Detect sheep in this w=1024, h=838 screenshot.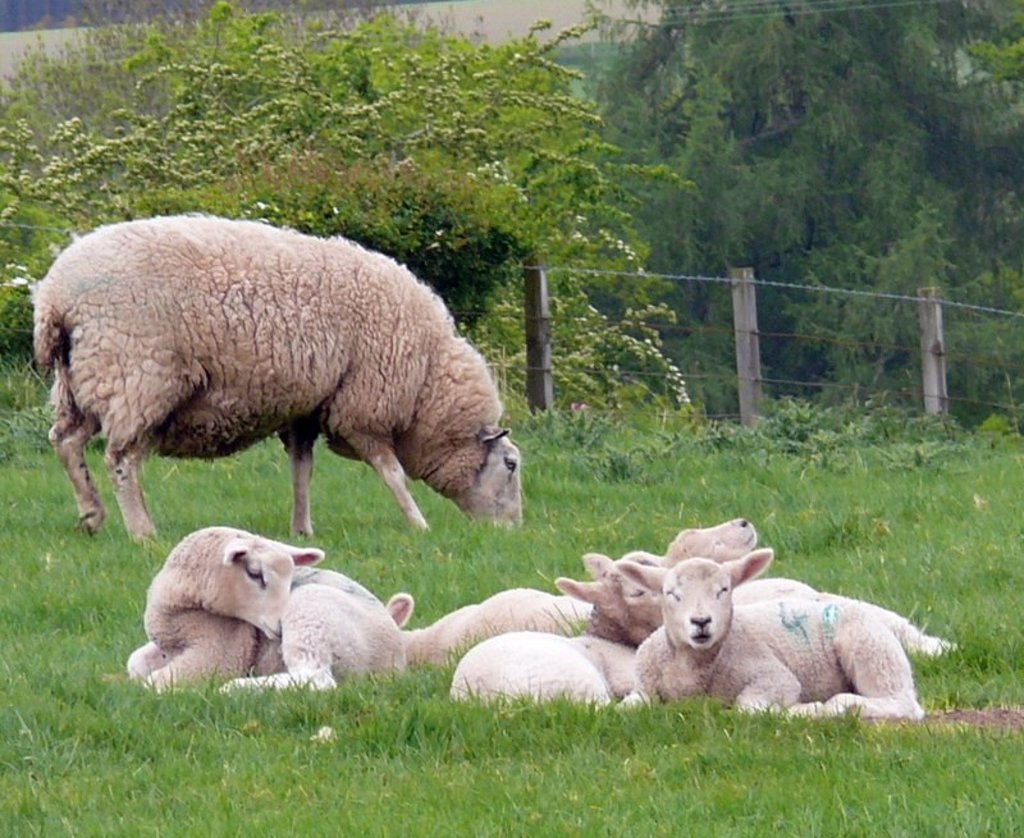
Detection: 444 631 645 715.
